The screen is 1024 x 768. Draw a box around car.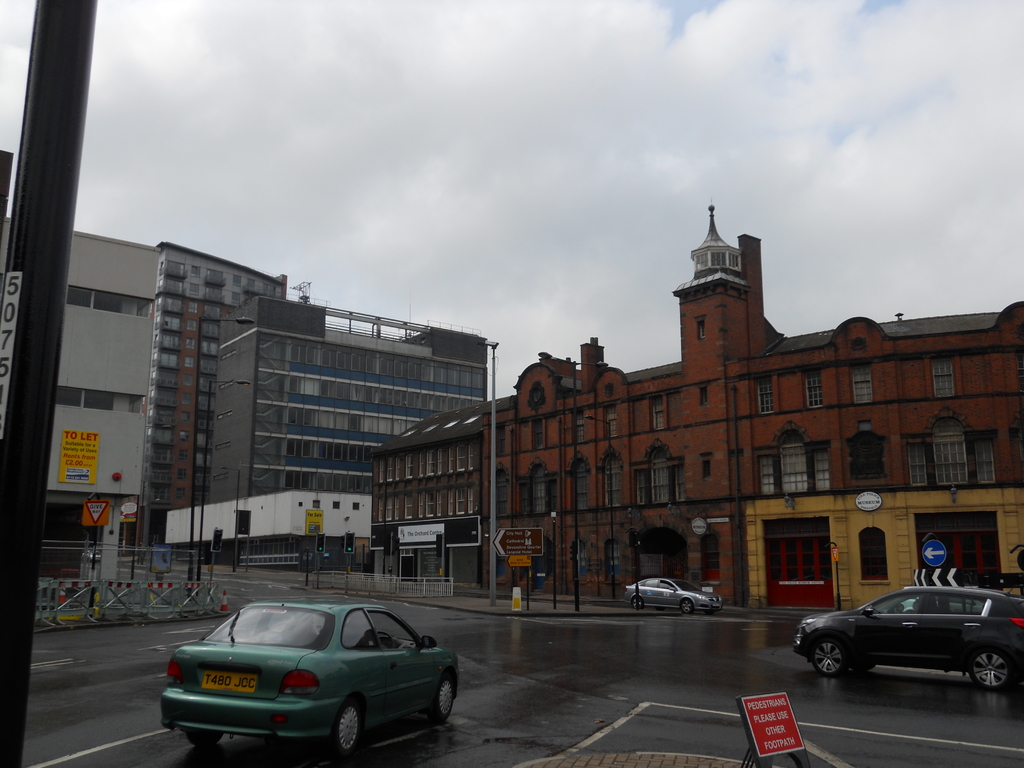
792/582/1023/692.
